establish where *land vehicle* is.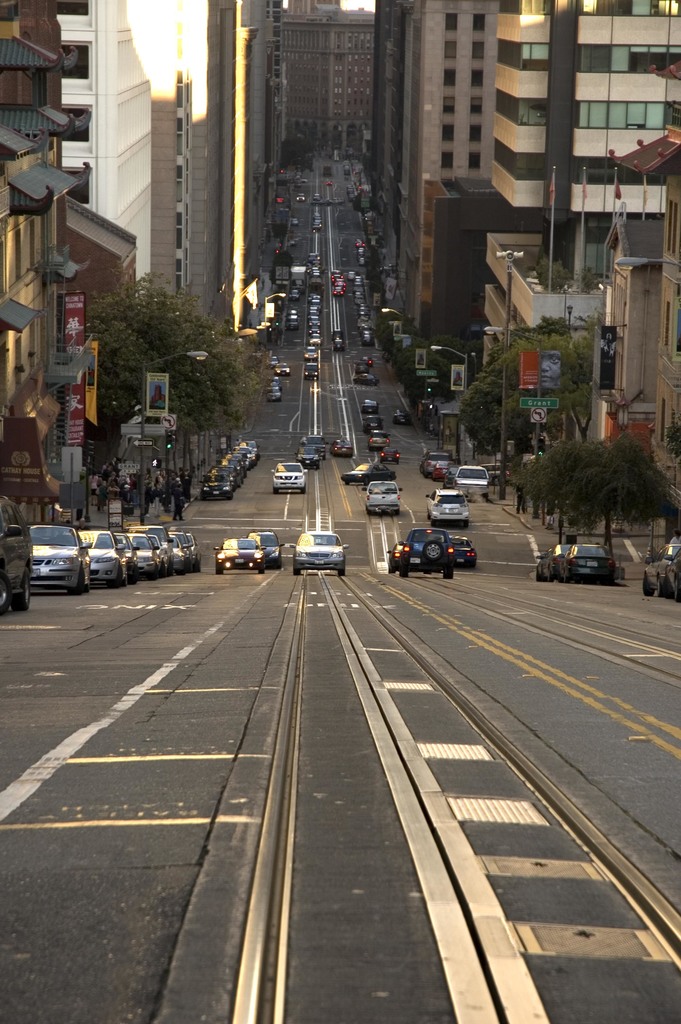
Established at 295 191 307 205.
